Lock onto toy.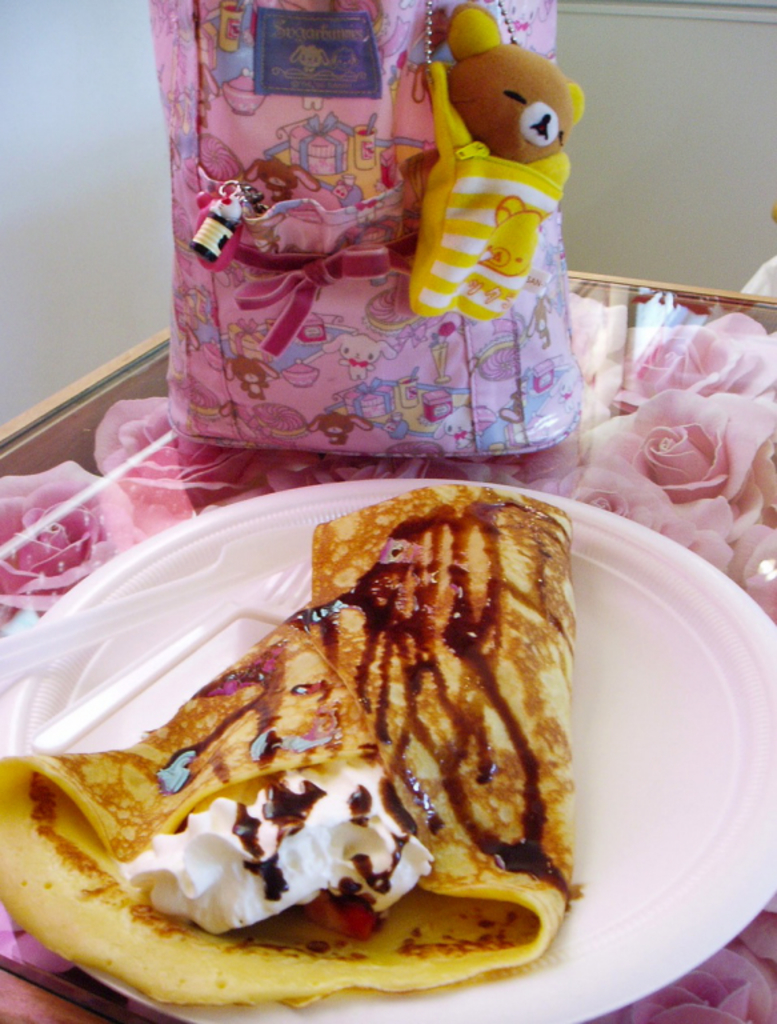
Locked: 398:40:586:332.
